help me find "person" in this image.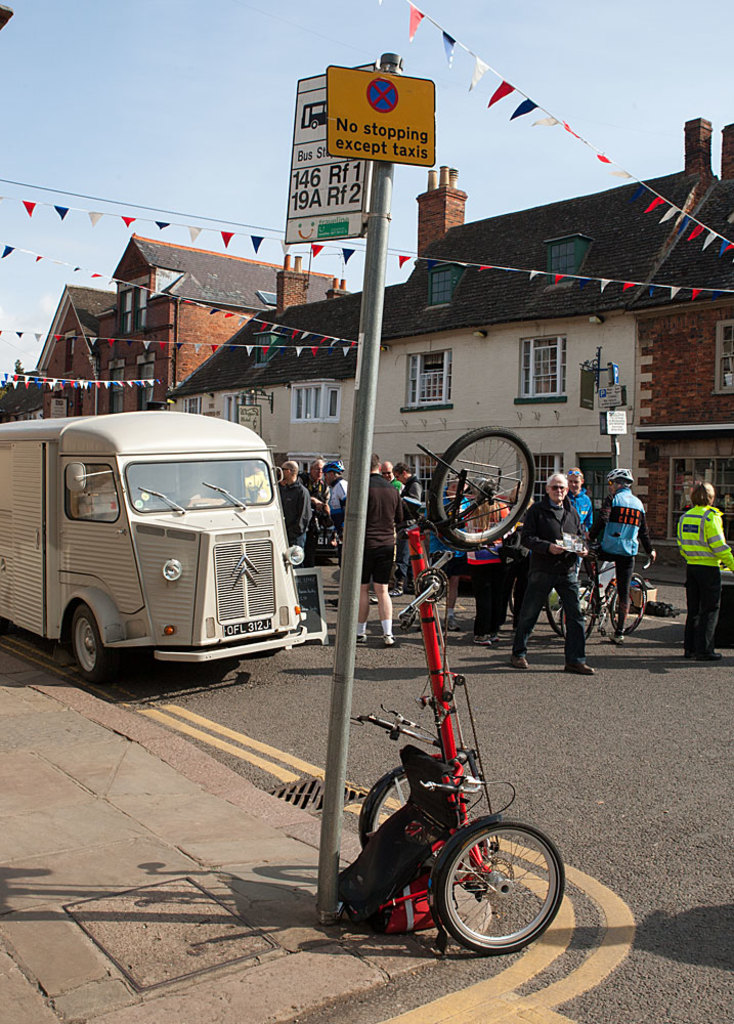
Found it: box(675, 478, 733, 658).
